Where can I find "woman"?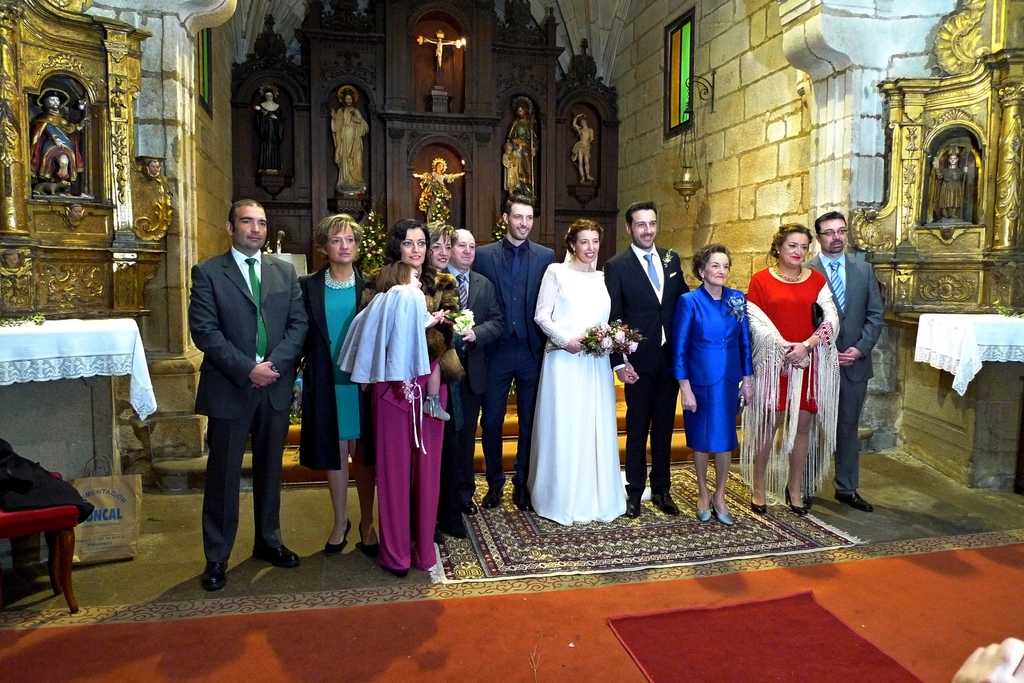
You can find it at Rect(525, 225, 637, 531).
